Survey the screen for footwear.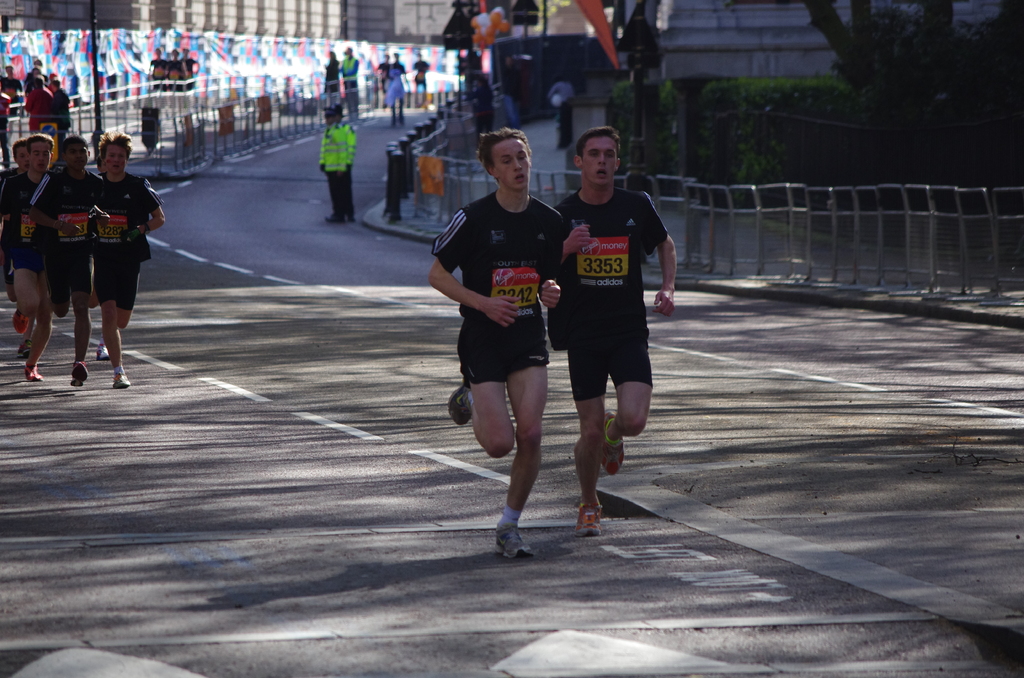
Survey found: 68, 361, 91, 389.
